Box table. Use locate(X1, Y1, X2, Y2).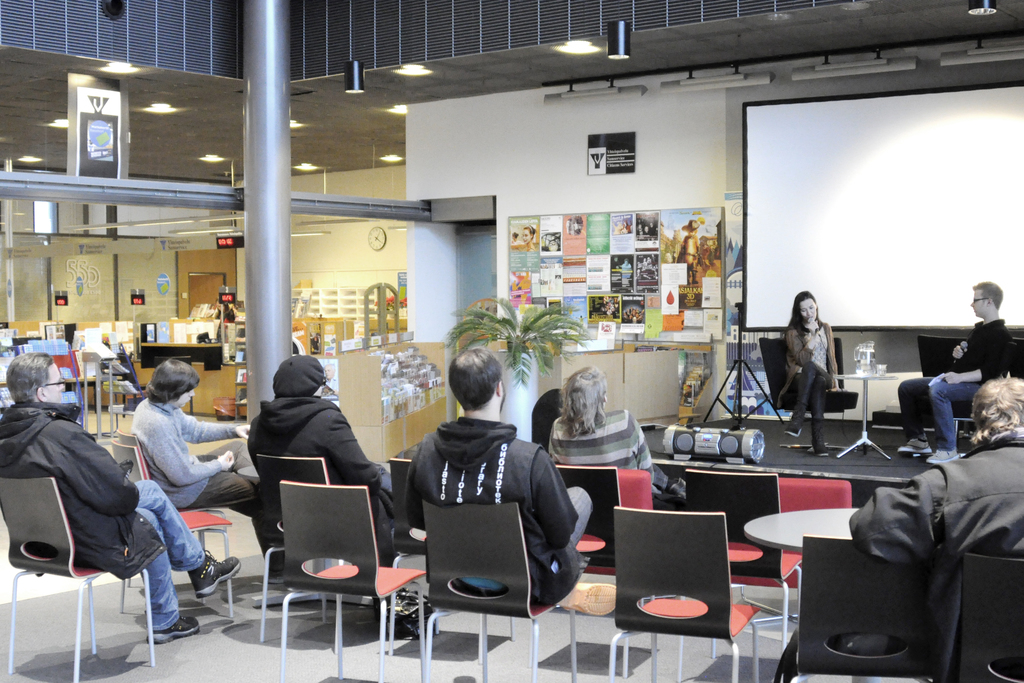
locate(830, 375, 897, 463).
